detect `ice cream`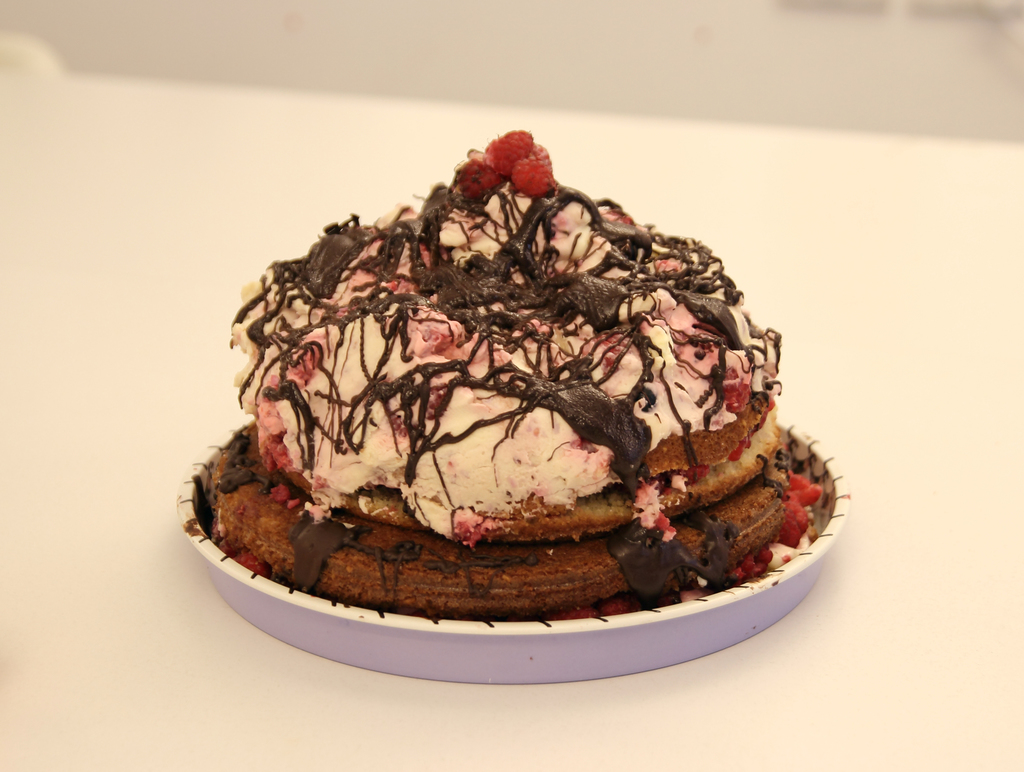
bbox(191, 150, 857, 651)
